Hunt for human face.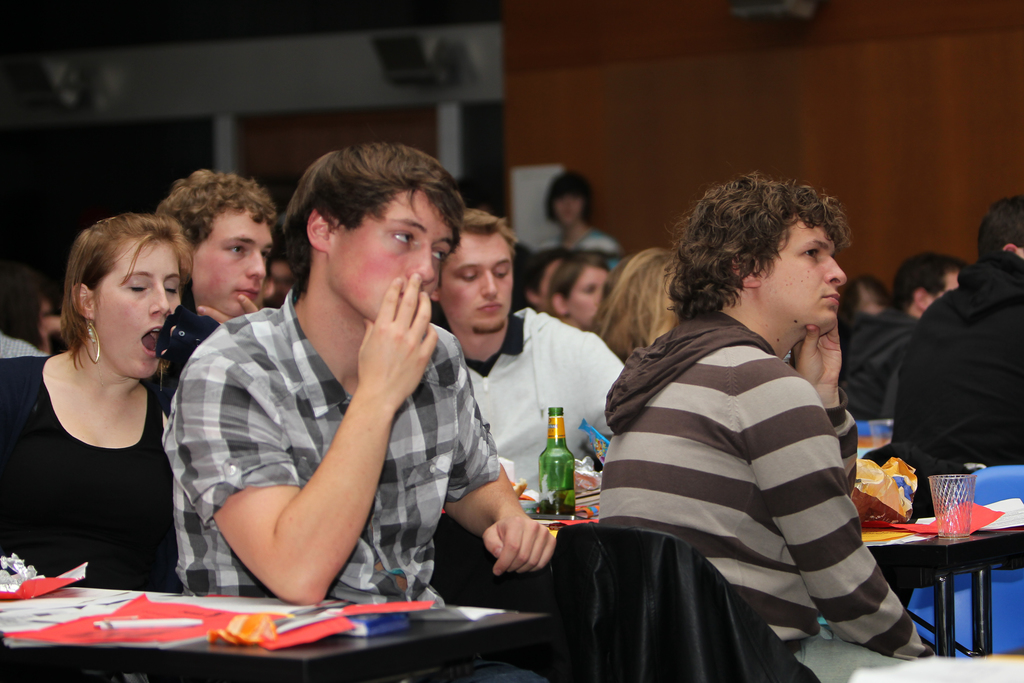
Hunted down at select_region(328, 197, 456, 318).
